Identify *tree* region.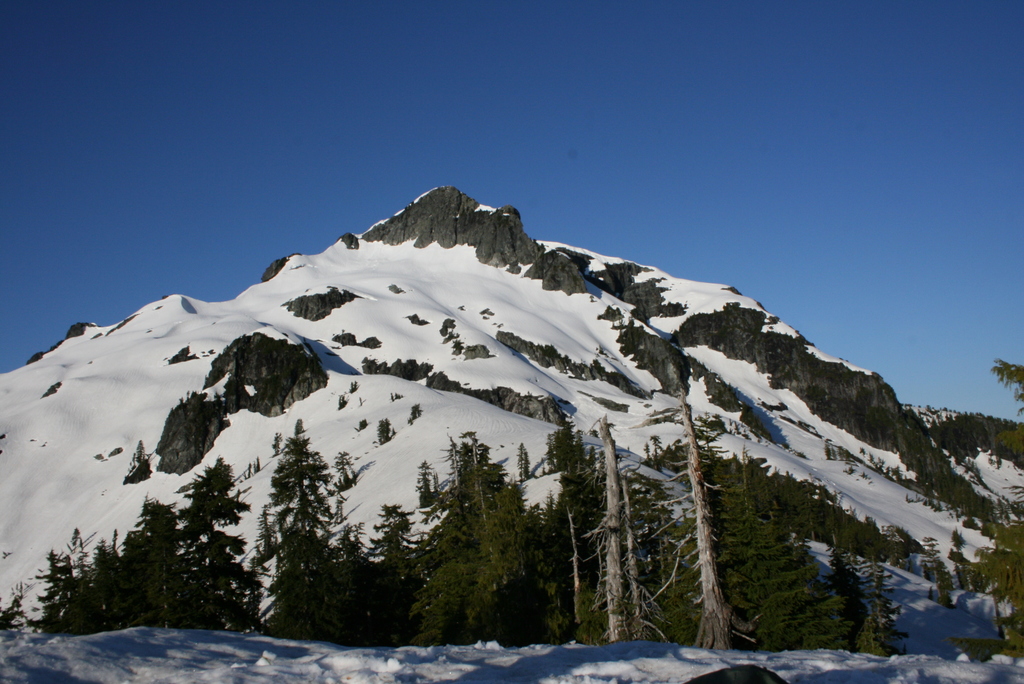
Region: <region>25, 548, 89, 641</region>.
